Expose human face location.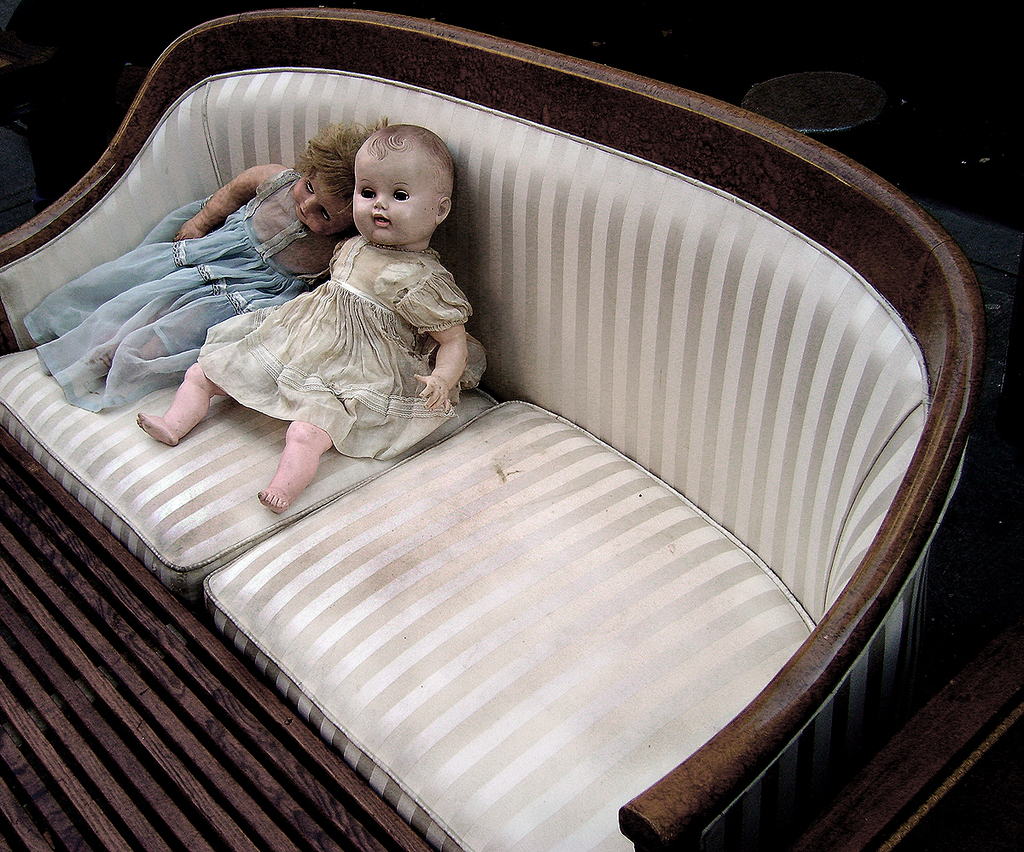
Exposed at 292/161/352/242.
